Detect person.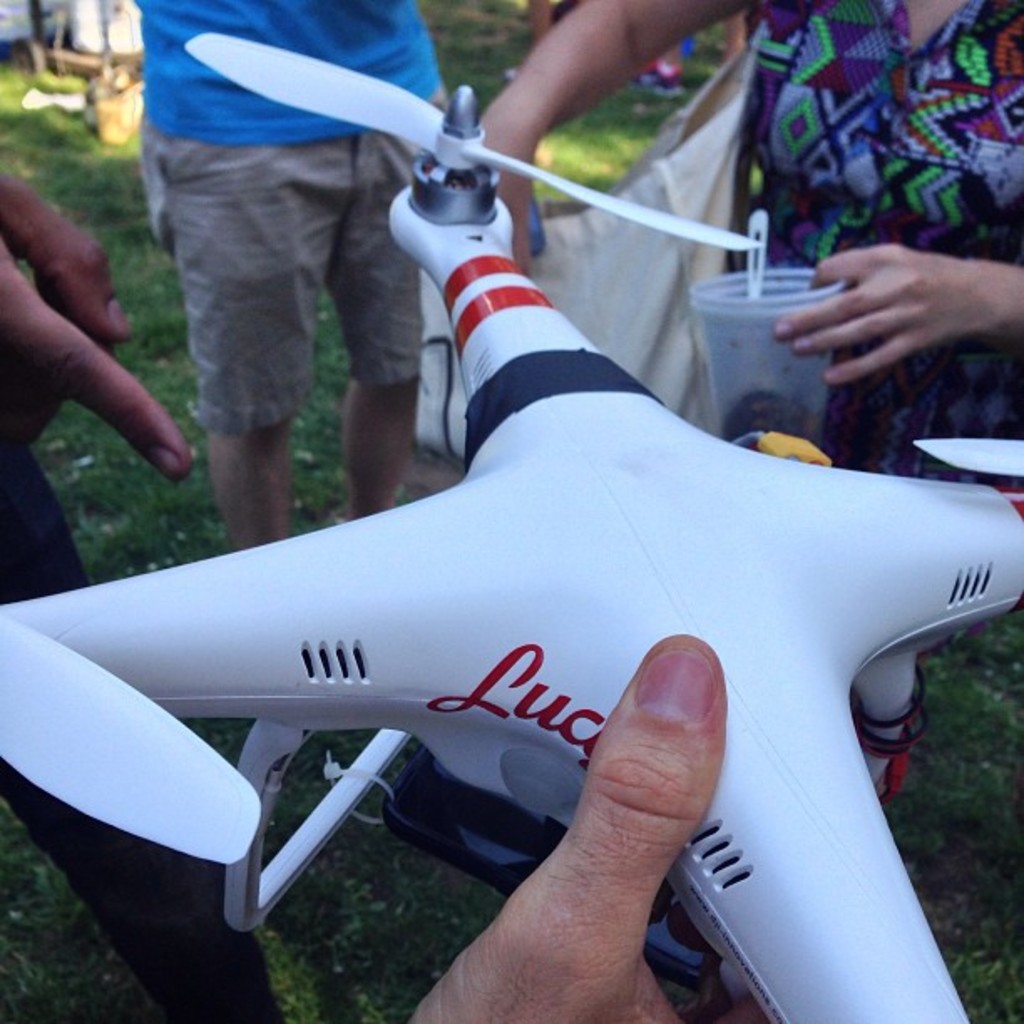
Detected at bbox(475, 0, 1022, 796).
